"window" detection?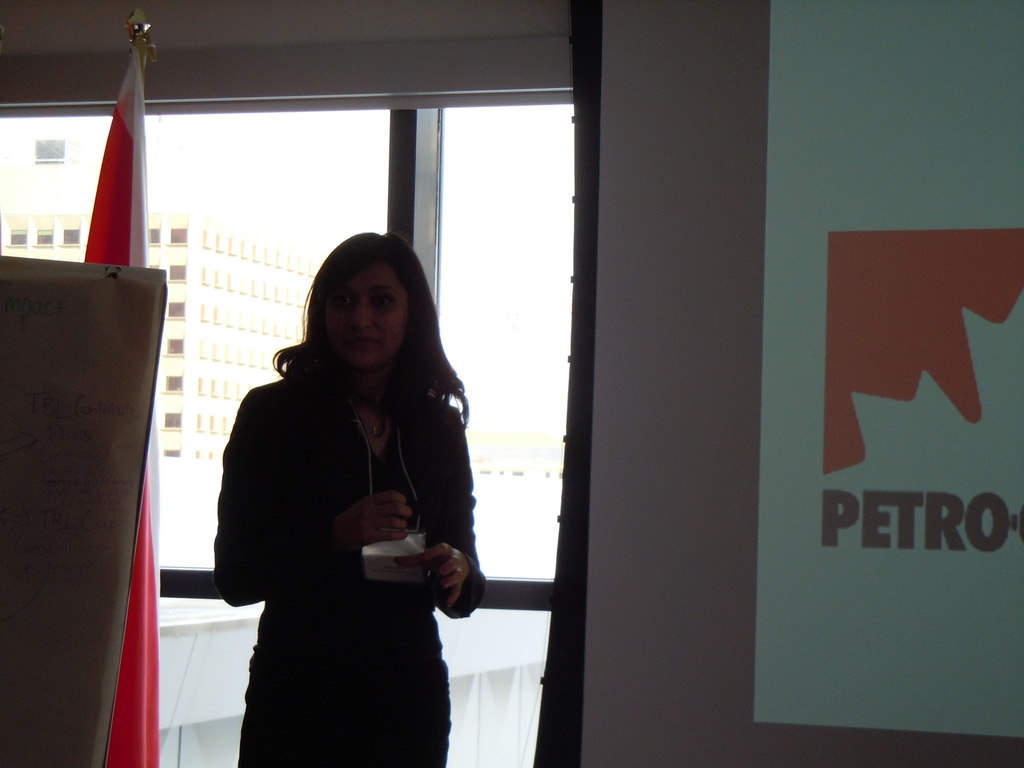
region(35, 207, 54, 245)
